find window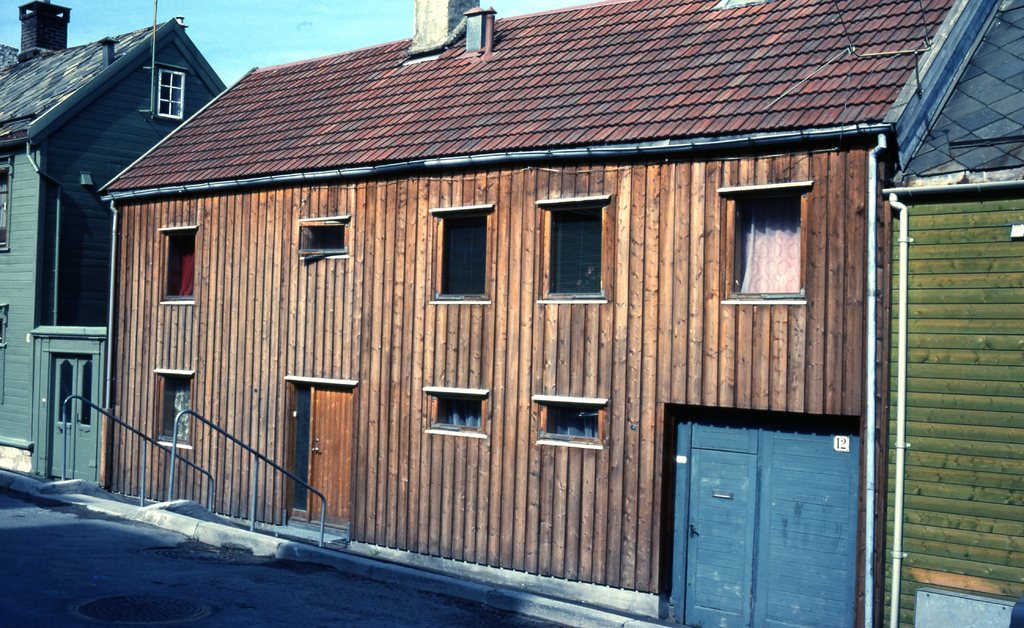
bbox=[422, 387, 491, 437]
